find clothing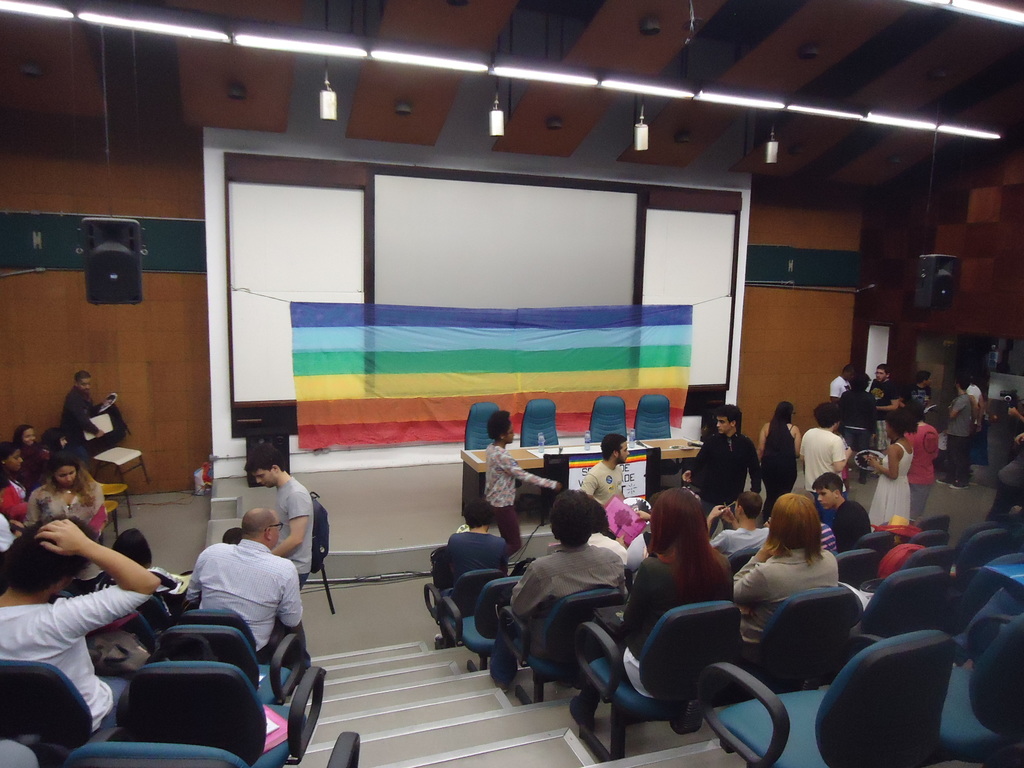
locate(190, 543, 305, 654)
